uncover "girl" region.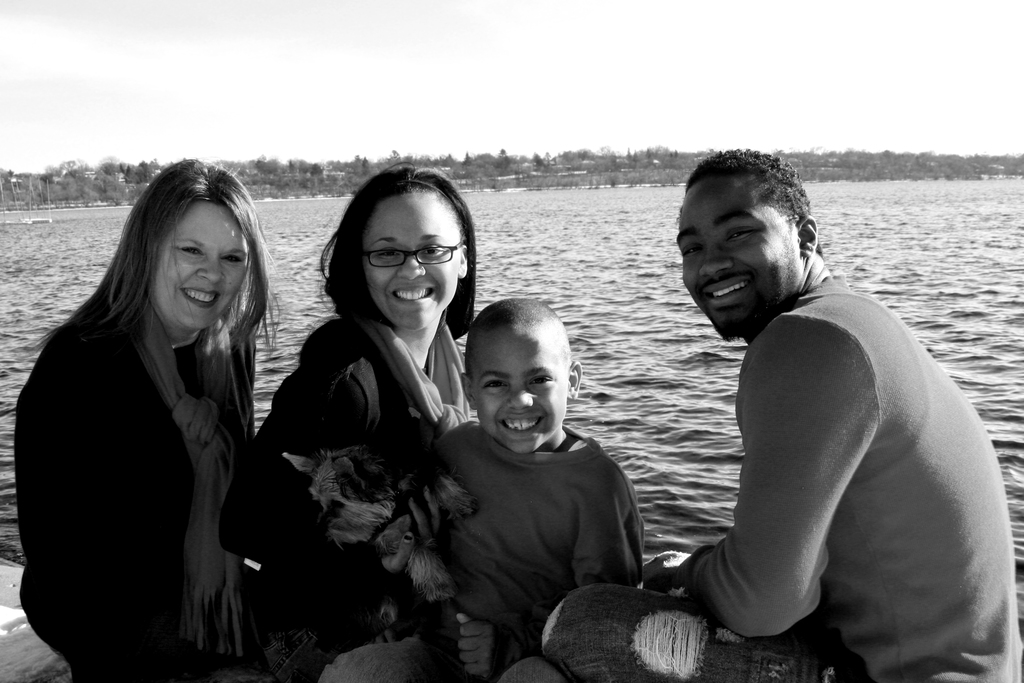
Uncovered: (x1=223, y1=154, x2=483, y2=679).
